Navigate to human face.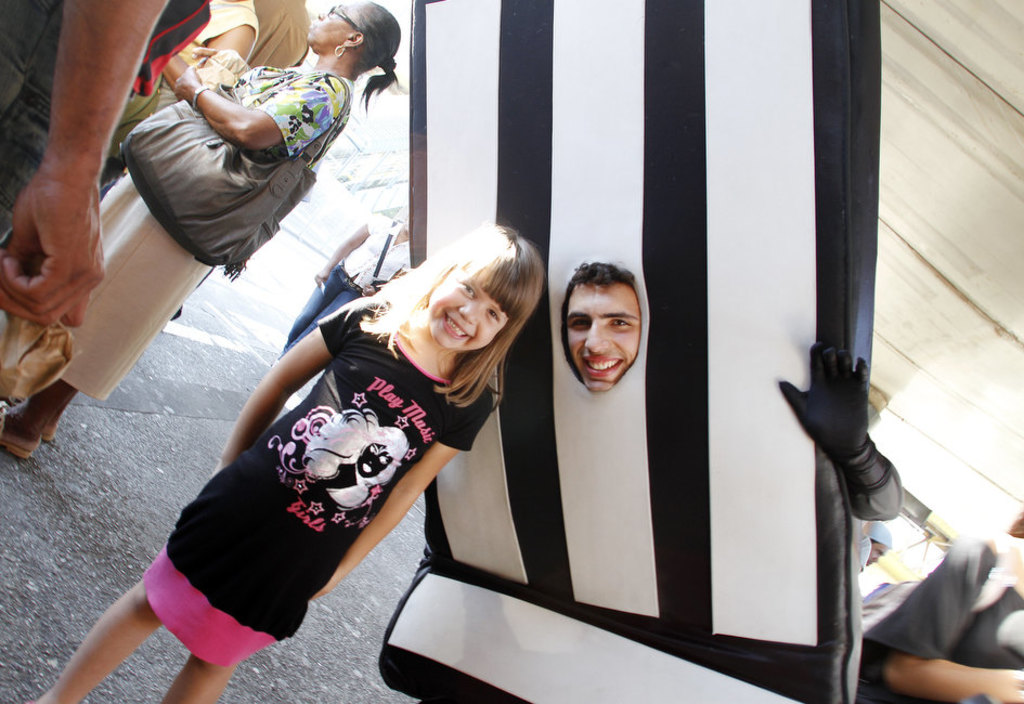
Navigation target: <bbox>311, 3, 363, 54</bbox>.
